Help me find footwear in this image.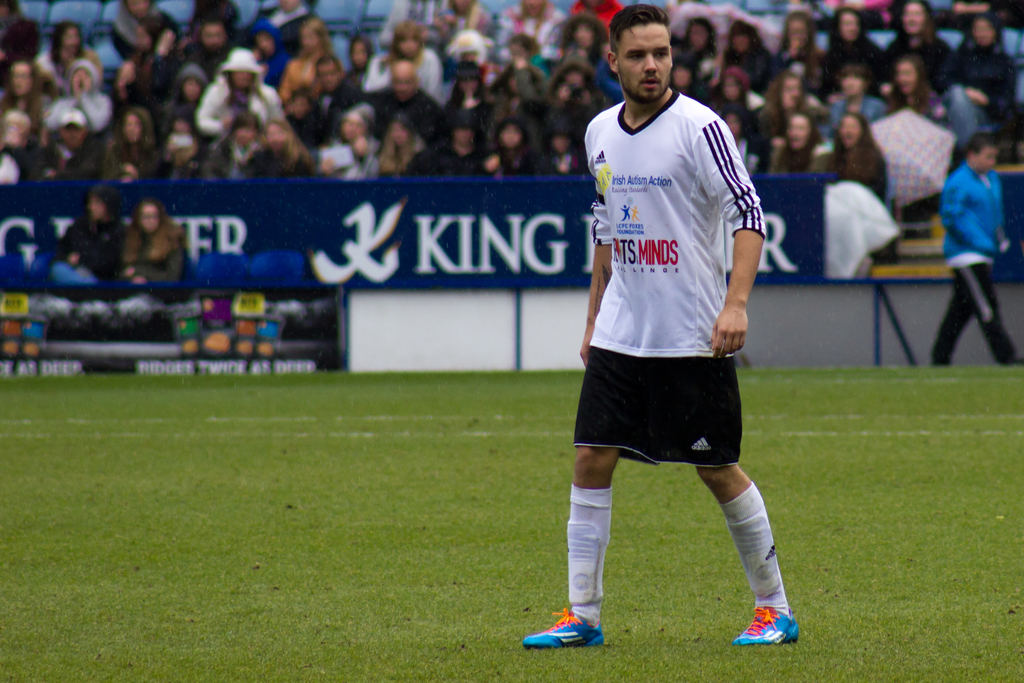
Found it: select_region(521, 609, 606, 646).
